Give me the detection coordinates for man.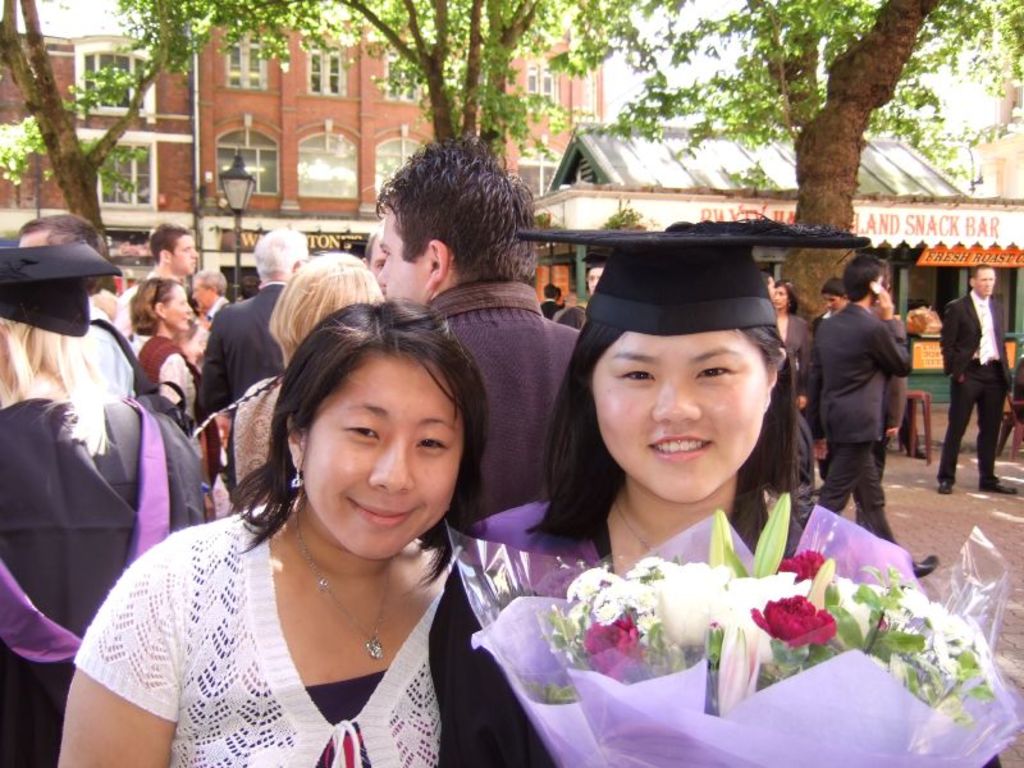
crop(817, 260, 955, 579).
